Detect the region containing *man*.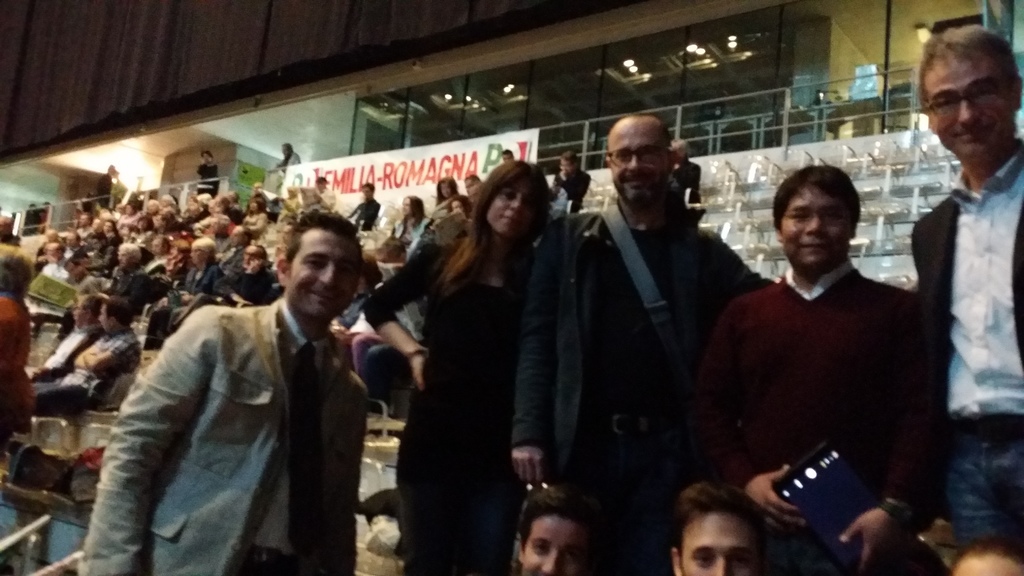
<box>514,484,593,575</box>.
